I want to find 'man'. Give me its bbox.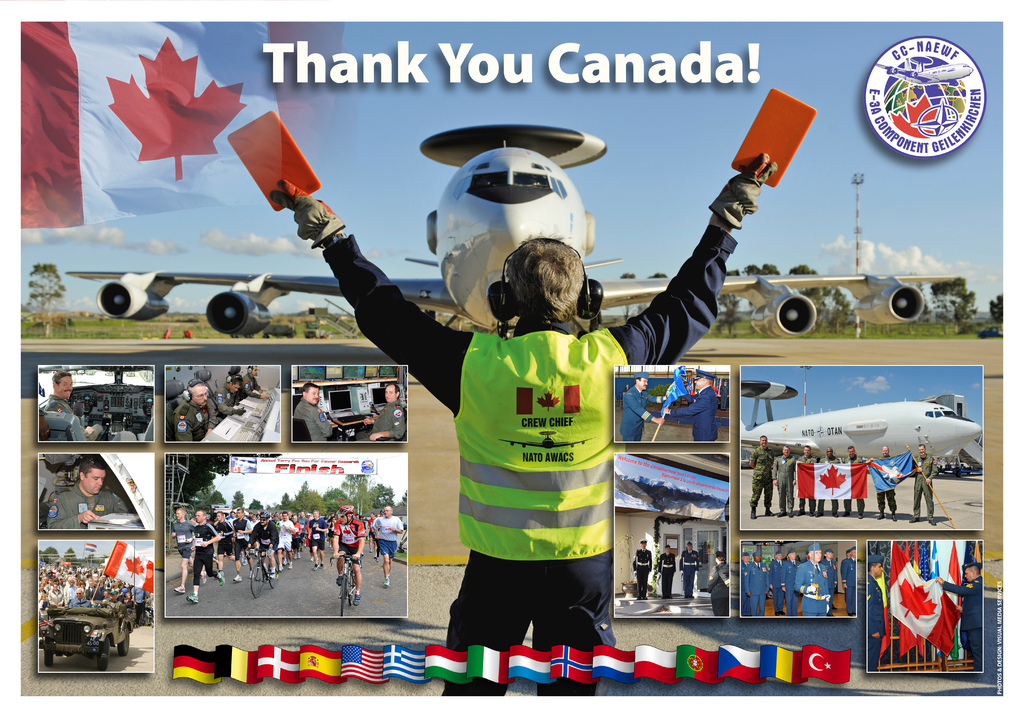
x1=908 y1=441 x2=936 y2=524.
